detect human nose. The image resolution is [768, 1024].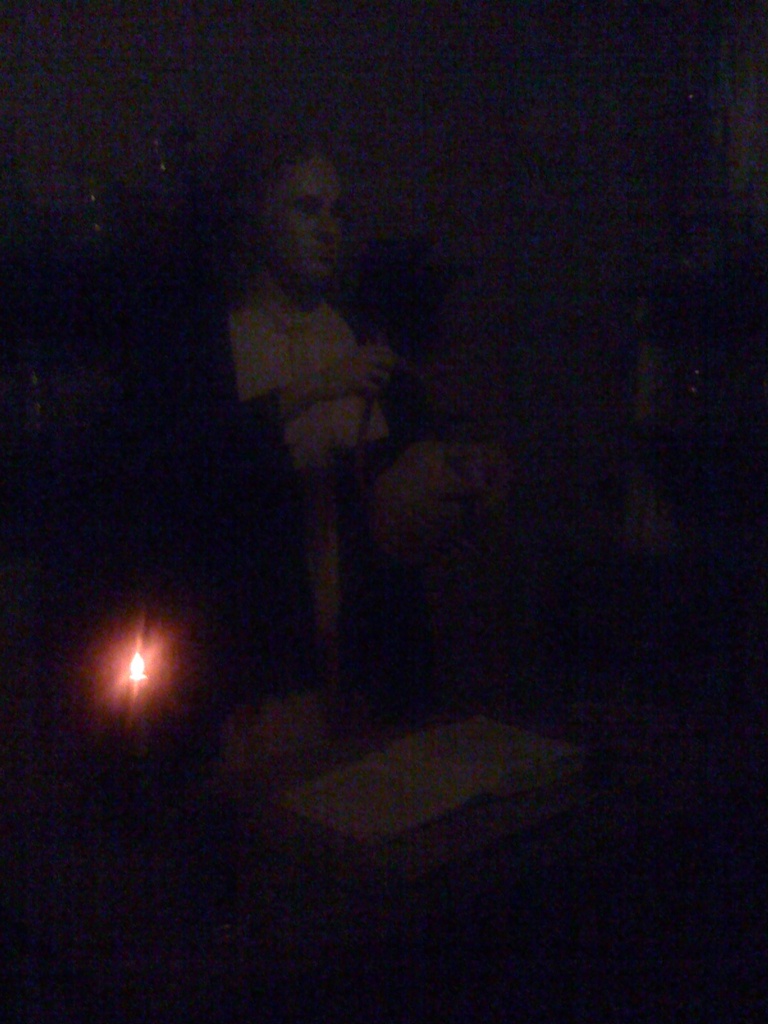
[left=310, top=204, right=343, bottom=240].
